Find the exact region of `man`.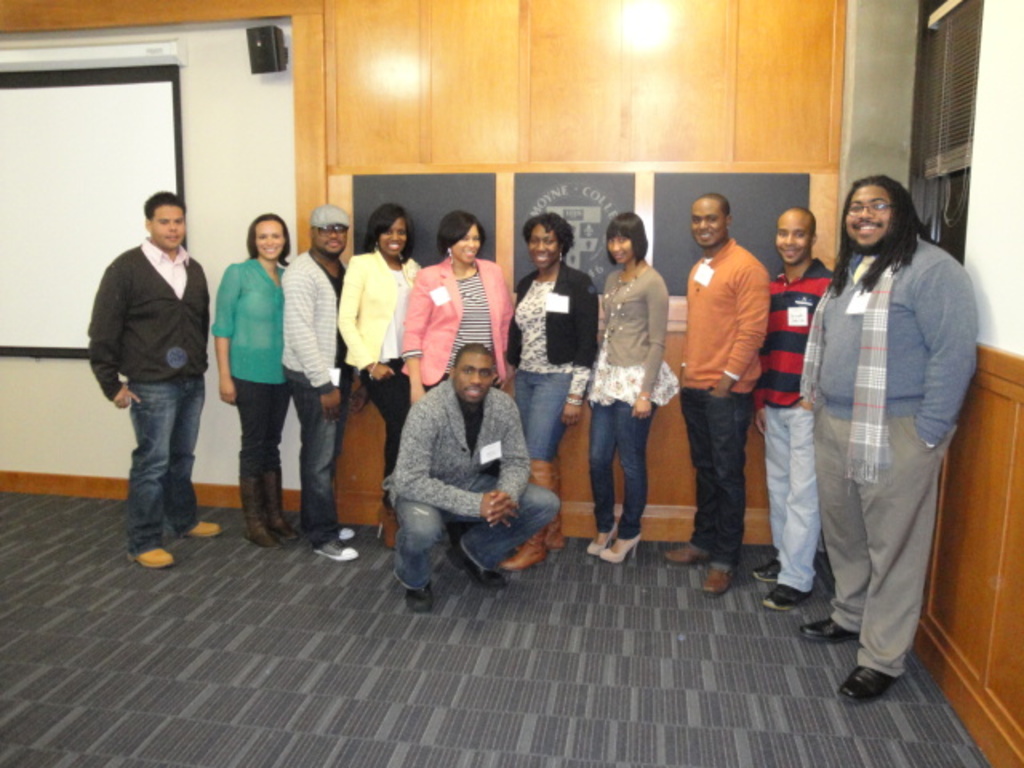
Exact region: [278,206,358,565].
